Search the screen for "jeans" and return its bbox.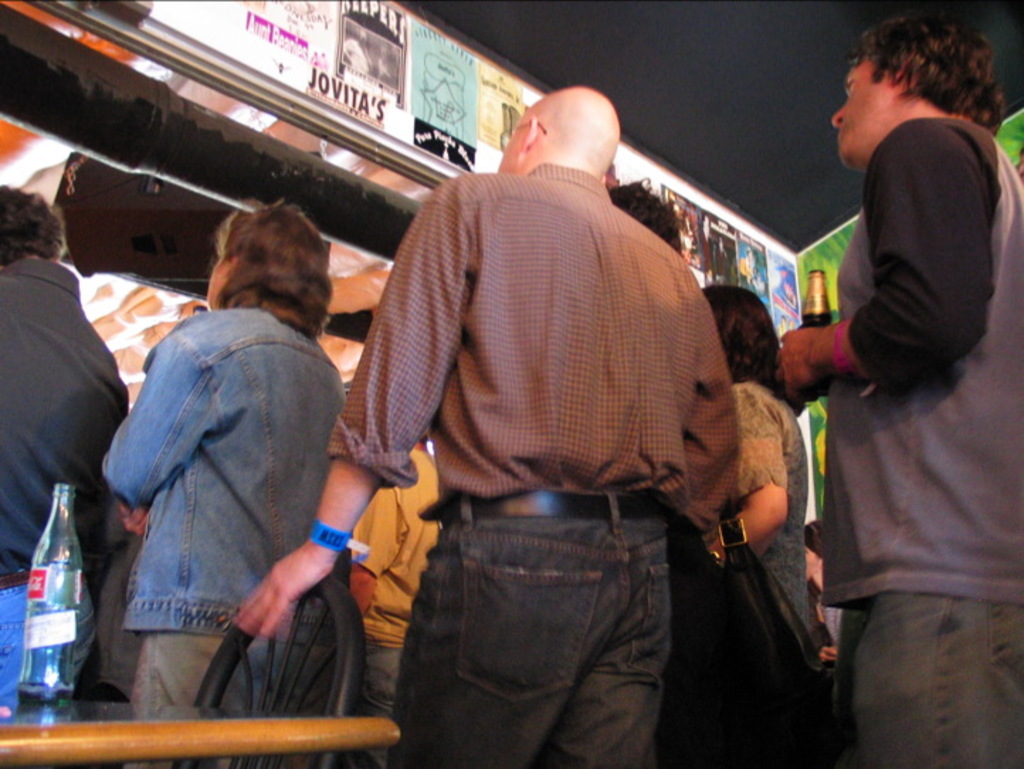
Found: crop(377, 468, 716, 752).
